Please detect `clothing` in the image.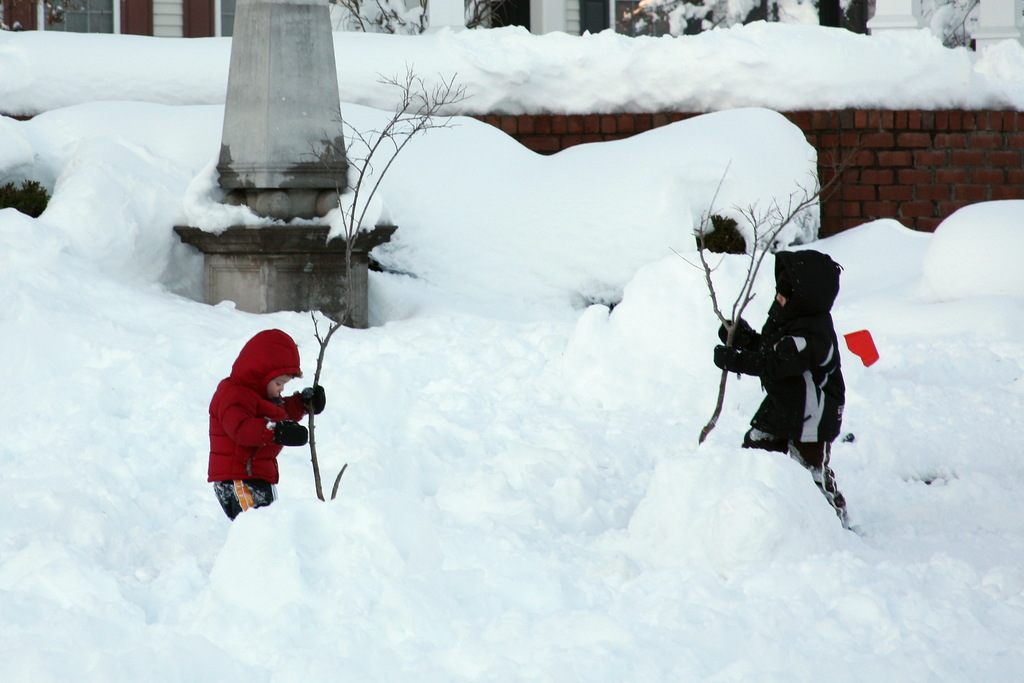
detection(716, 245, 856, 529).
